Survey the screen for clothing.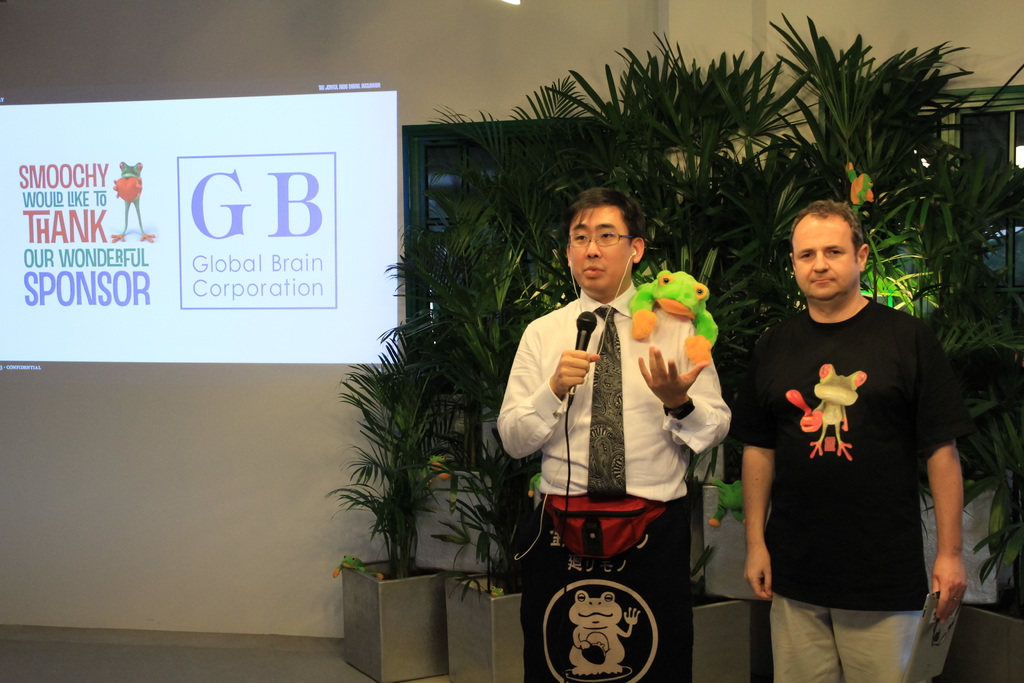
Survey found: Rect(496, 281, 736, 682).
